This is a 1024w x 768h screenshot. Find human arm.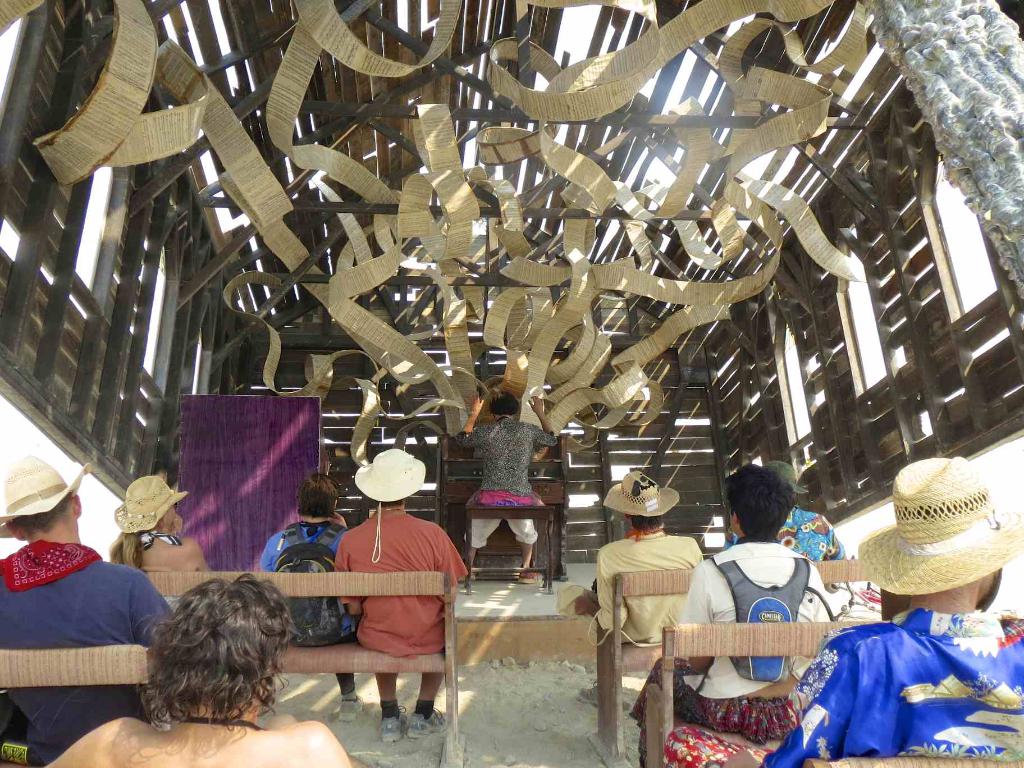
Bounding box: <box>435,537,469,580</box>.
